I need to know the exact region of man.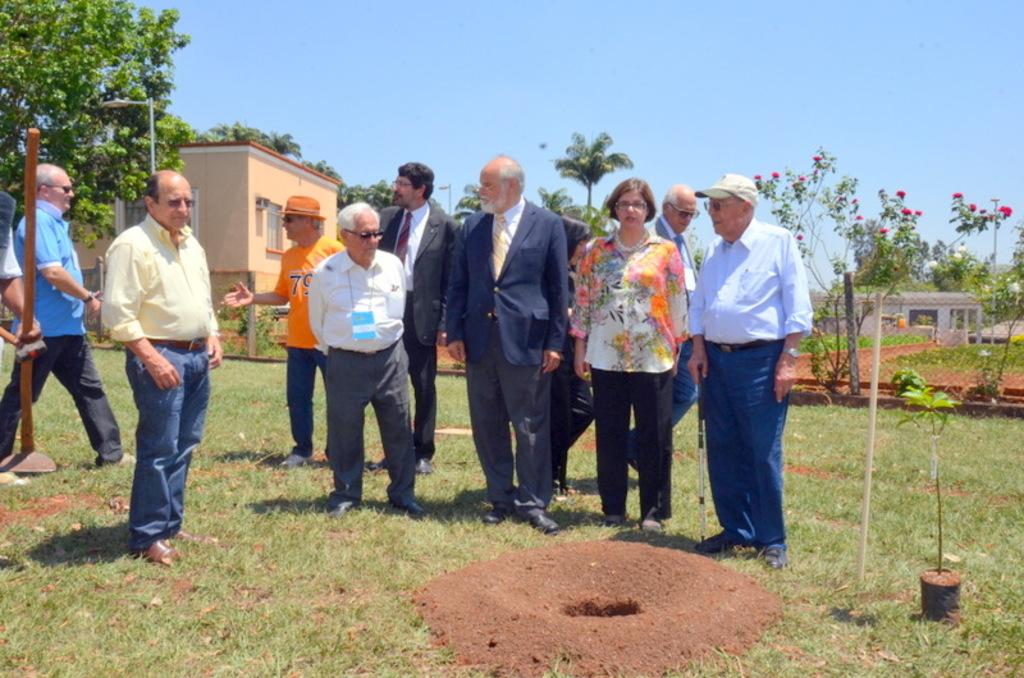
Region: 623:182:703:475.
